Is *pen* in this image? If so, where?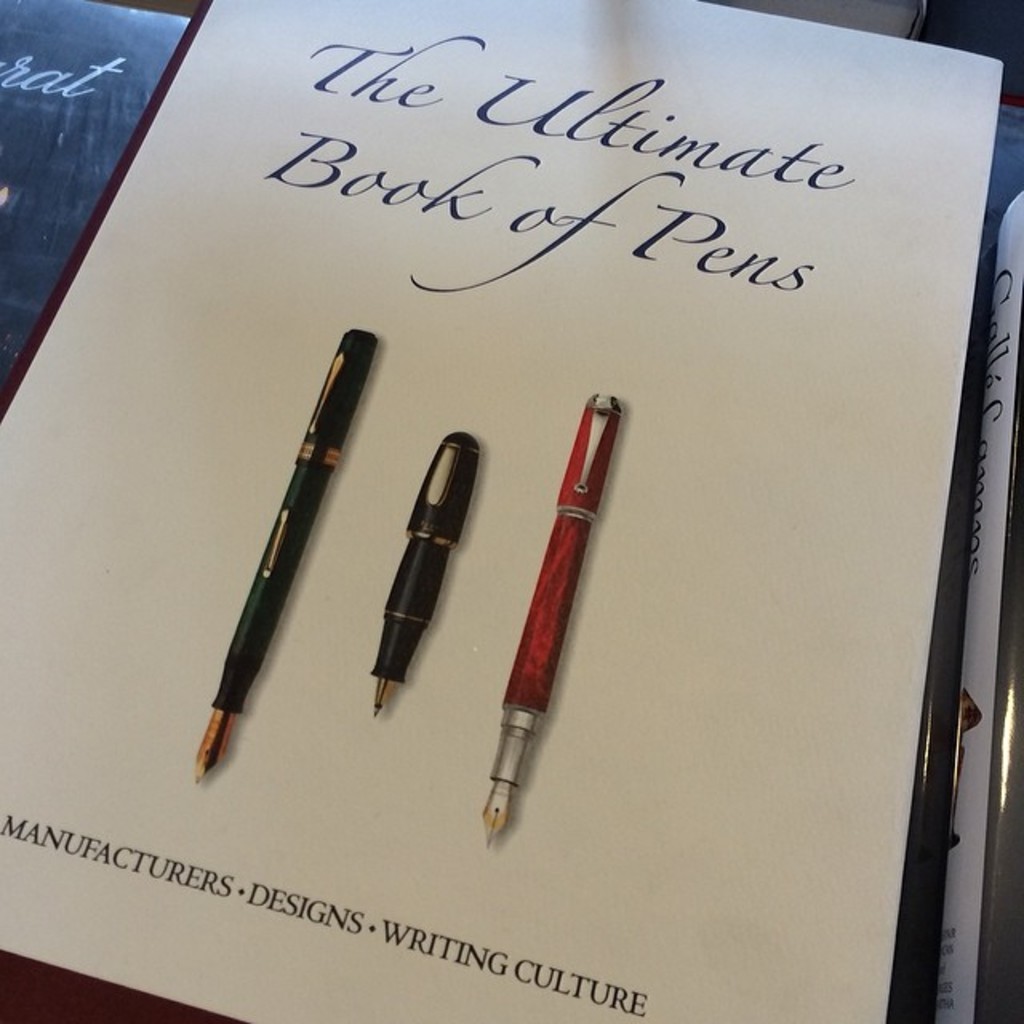
Yes, at [365, 424, 490, 720].
